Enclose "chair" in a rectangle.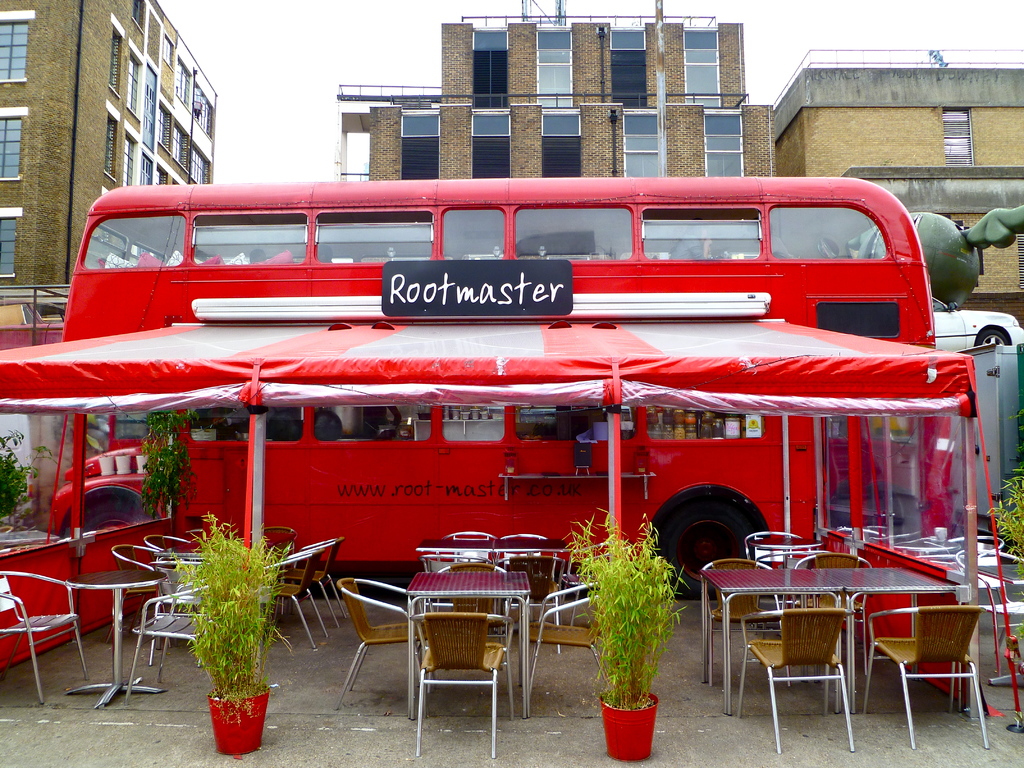
box=[789, 548, 877, 678].
